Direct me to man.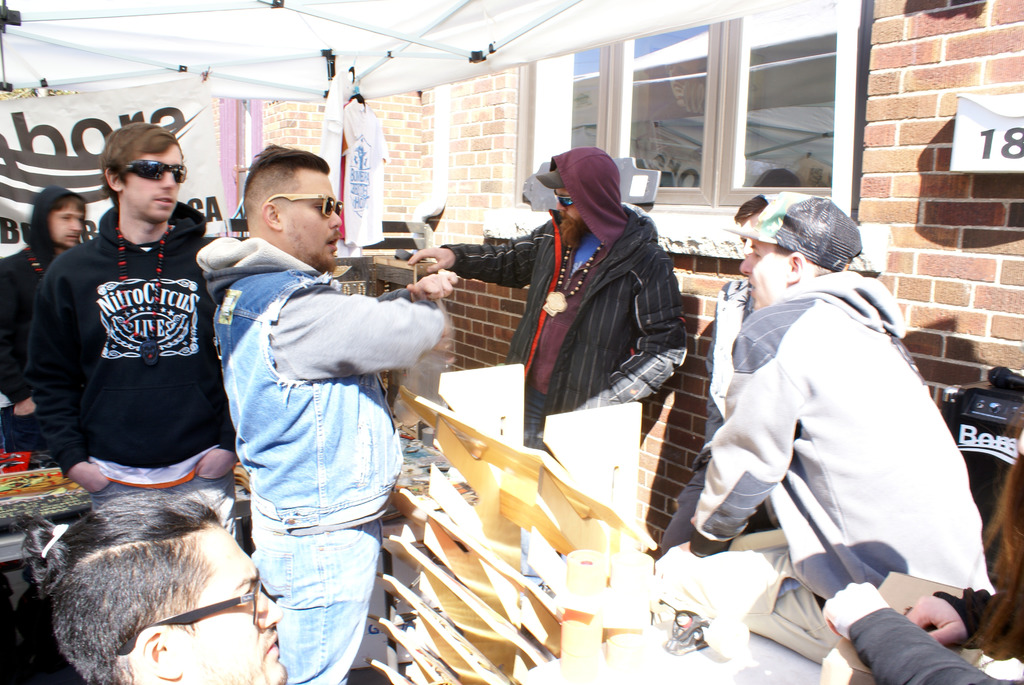
Direction: [196, 141, 458, 684].
